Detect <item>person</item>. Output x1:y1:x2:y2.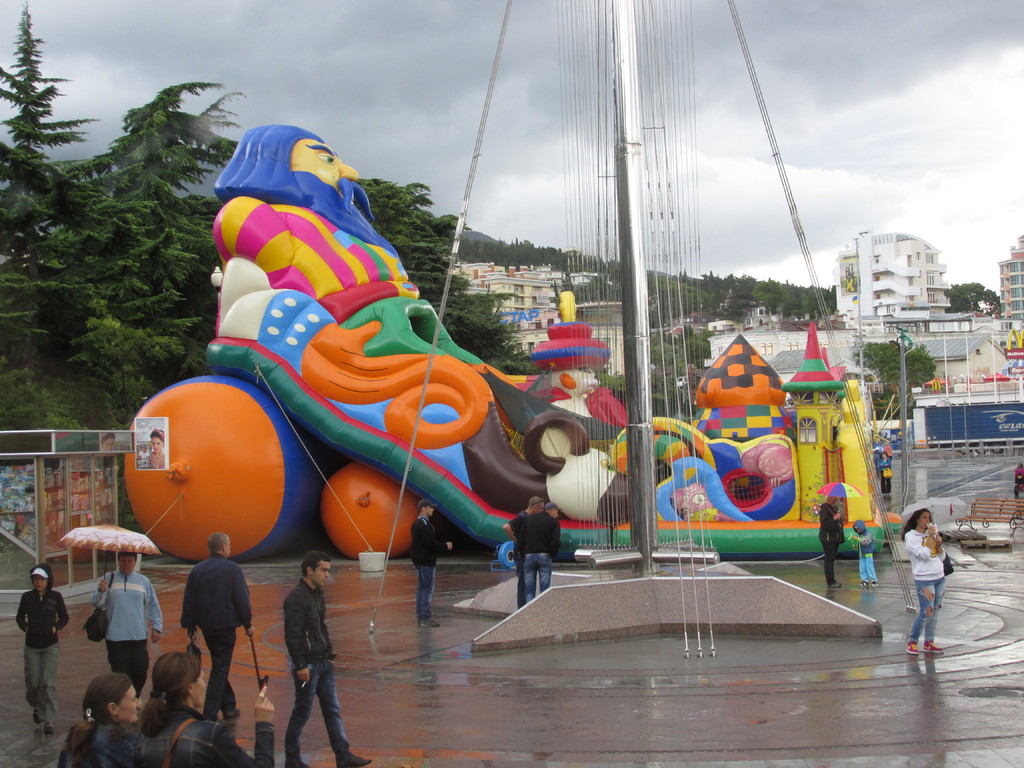
52:671:140:767.
